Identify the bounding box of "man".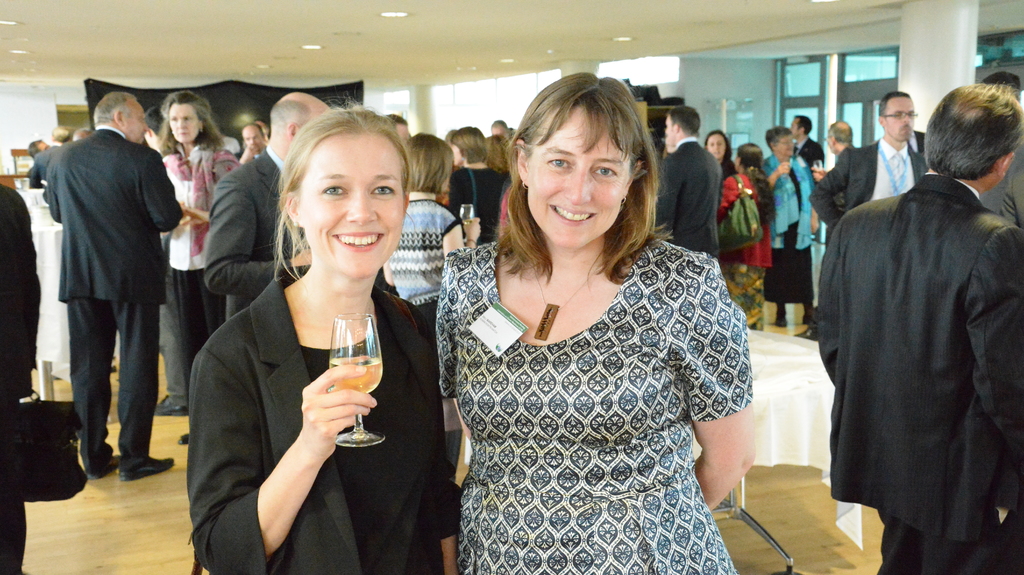
left=810, top=91, right=928, bottom=231.
